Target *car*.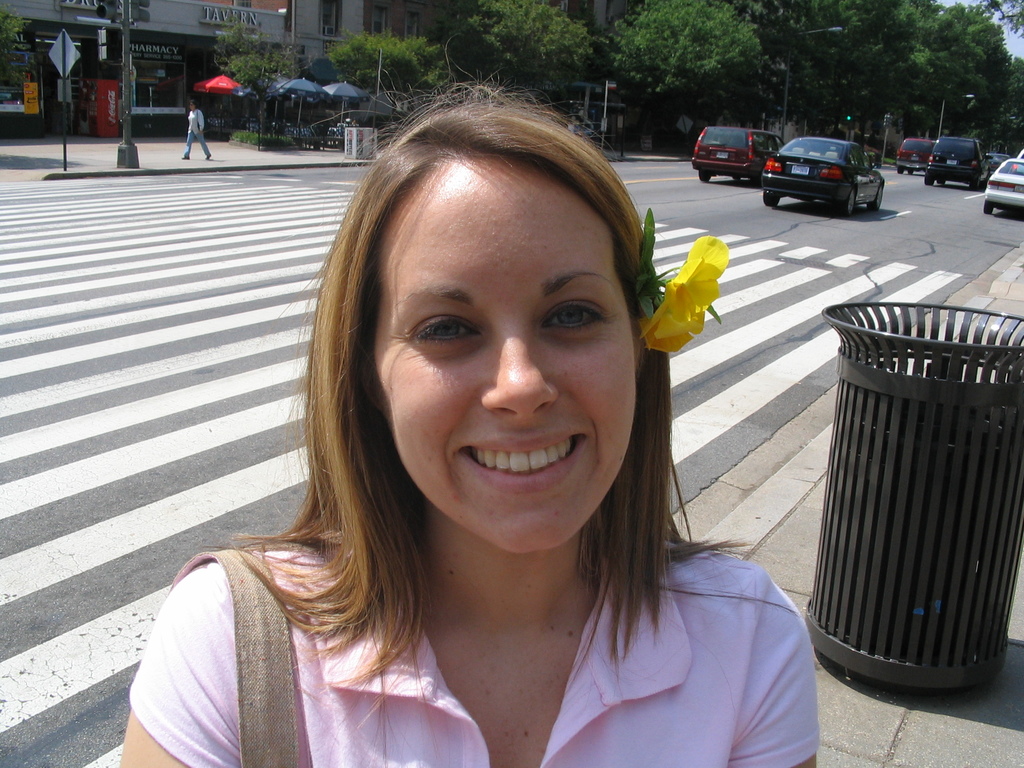
Target region: (893, 140, 938, 167).
